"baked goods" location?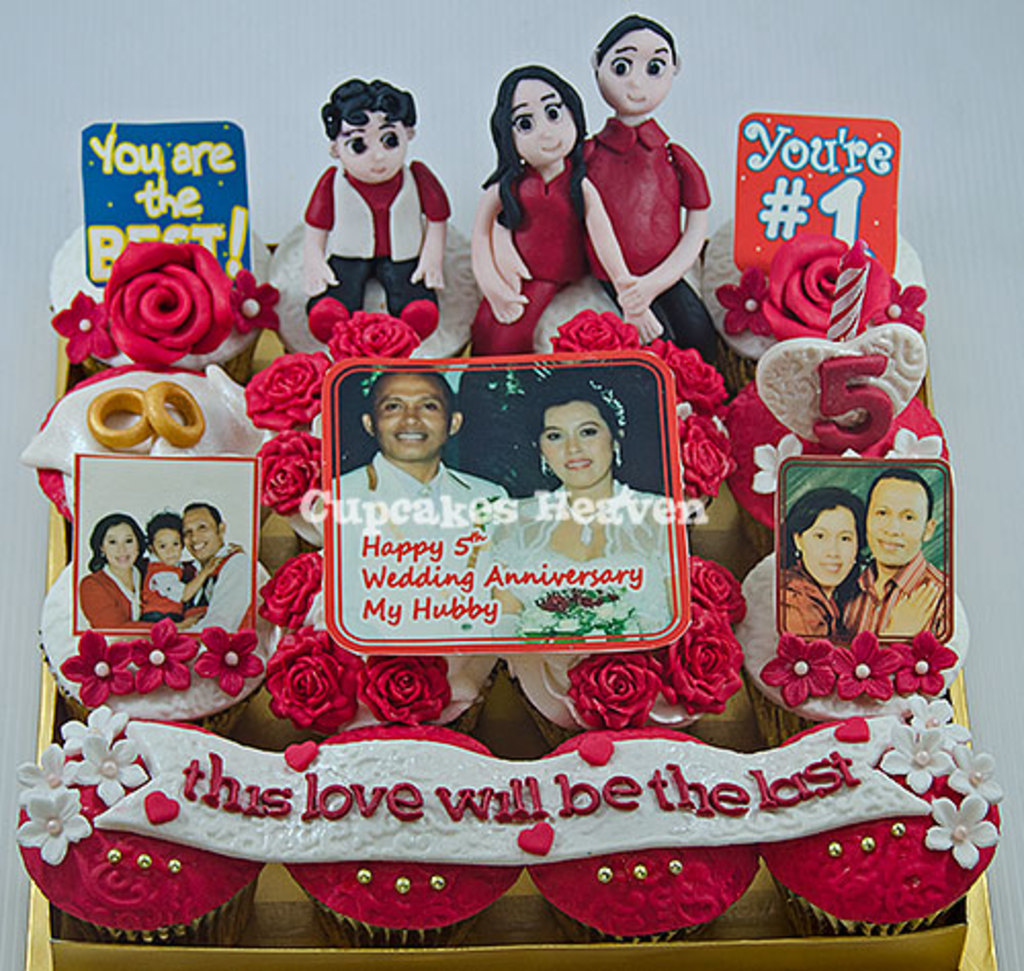
(x1=745, y1=717, x2=1020, y2=928)
